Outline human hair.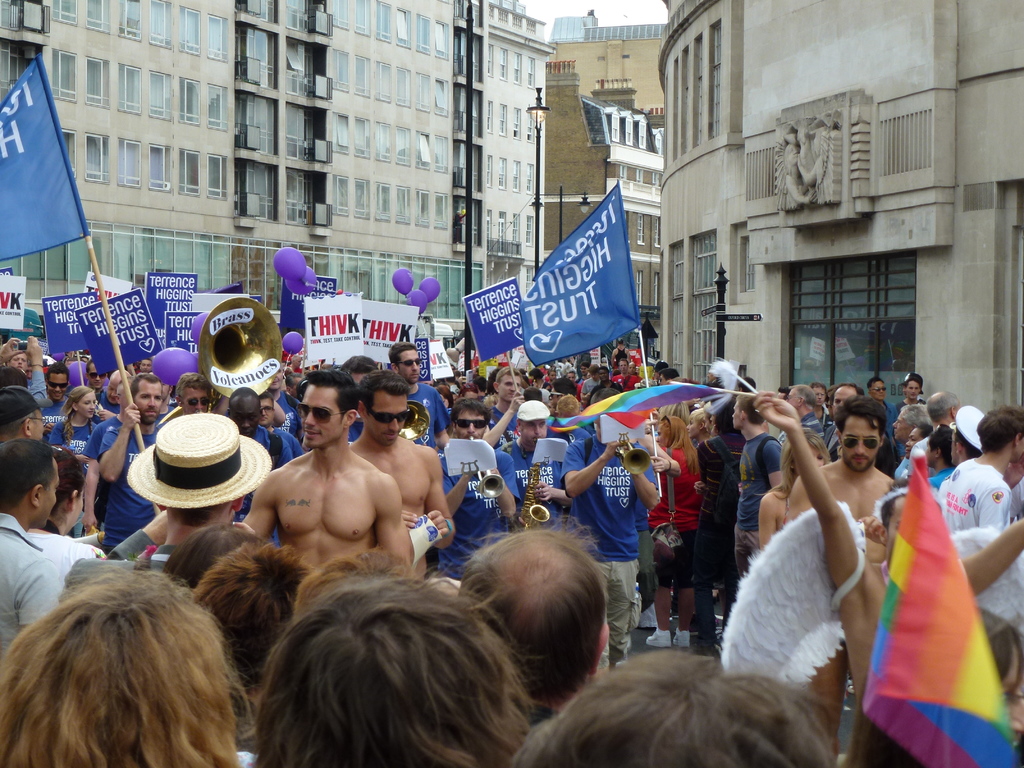
Outline: 735,376,756,391.
